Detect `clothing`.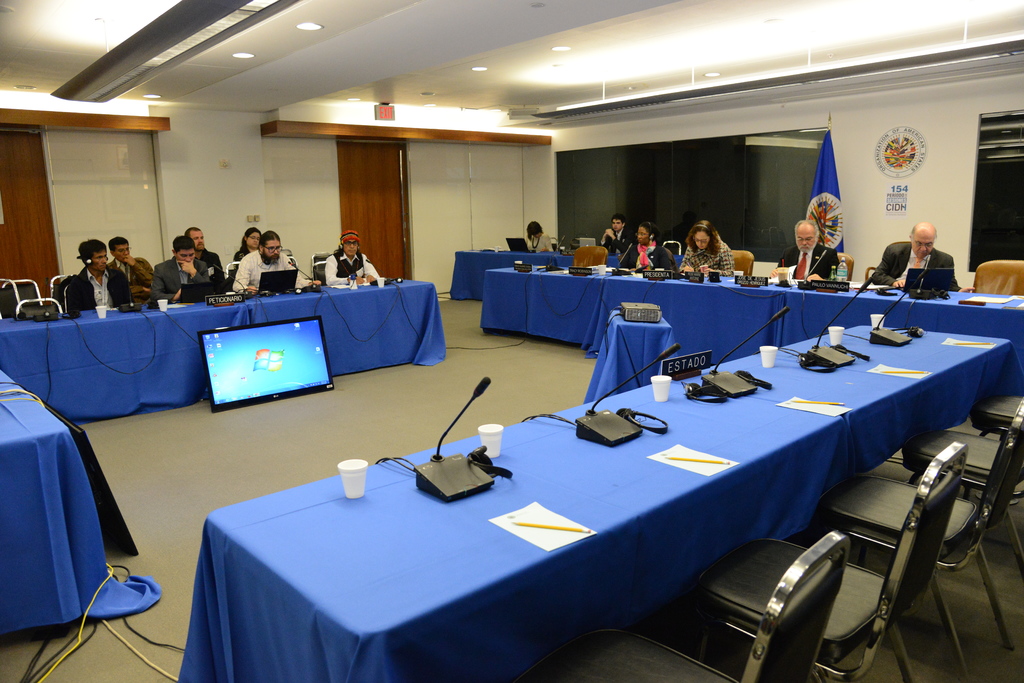
Detected at <region>528, 234, 553, 254</region>.
